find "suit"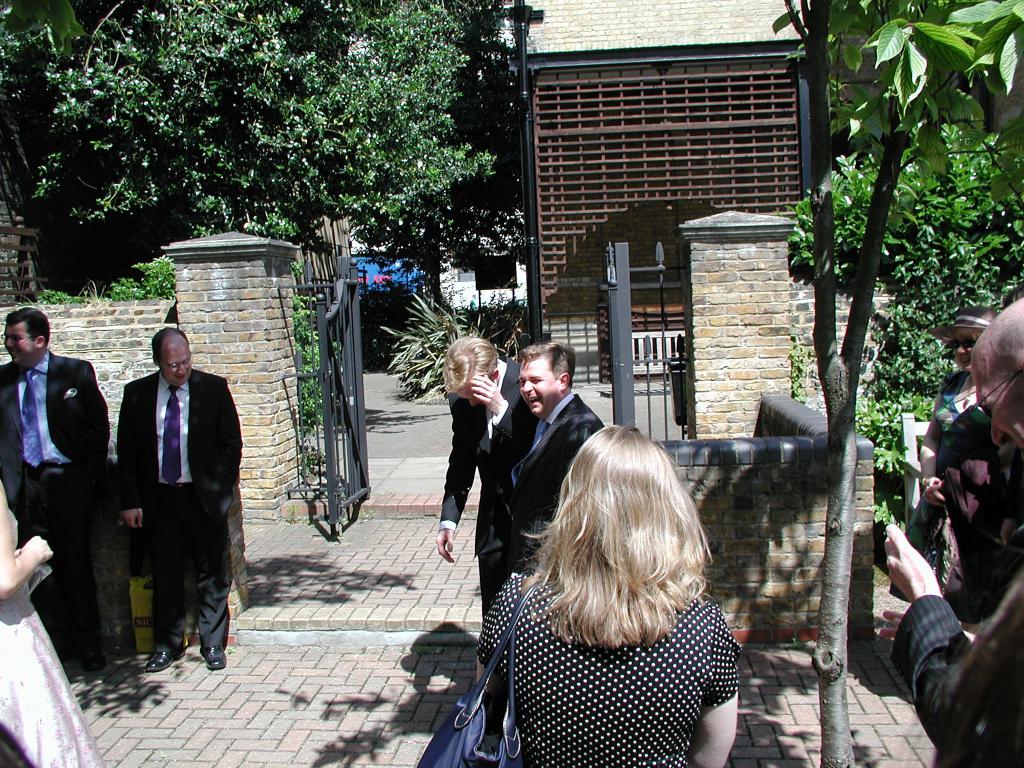
box=[438, 362, 538, 618]
